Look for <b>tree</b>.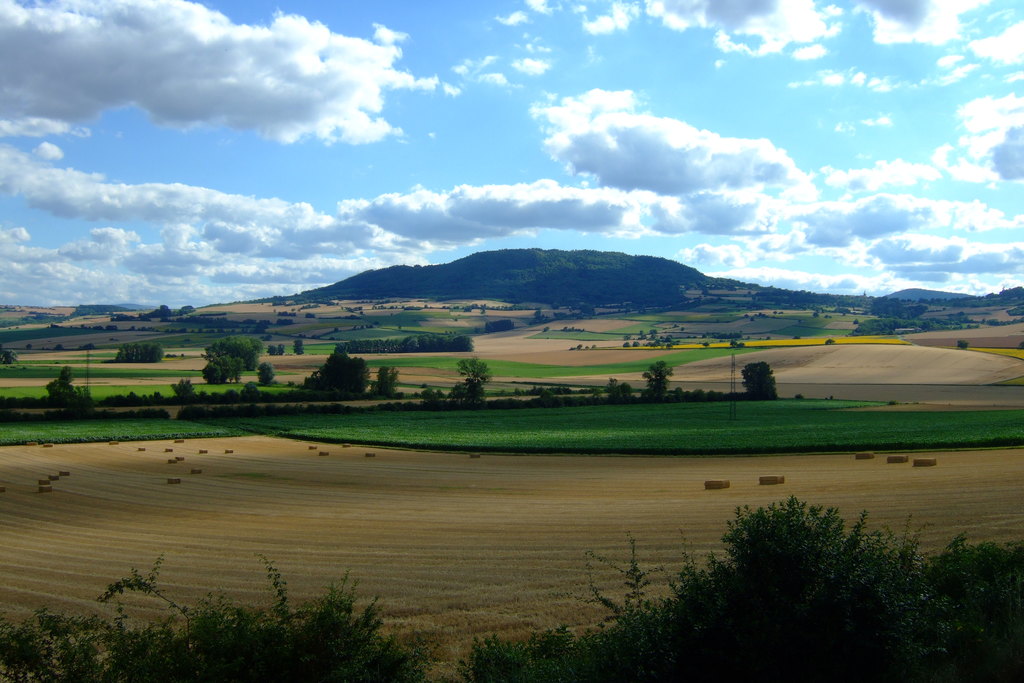
Found: (42, 368, 95, 406).
